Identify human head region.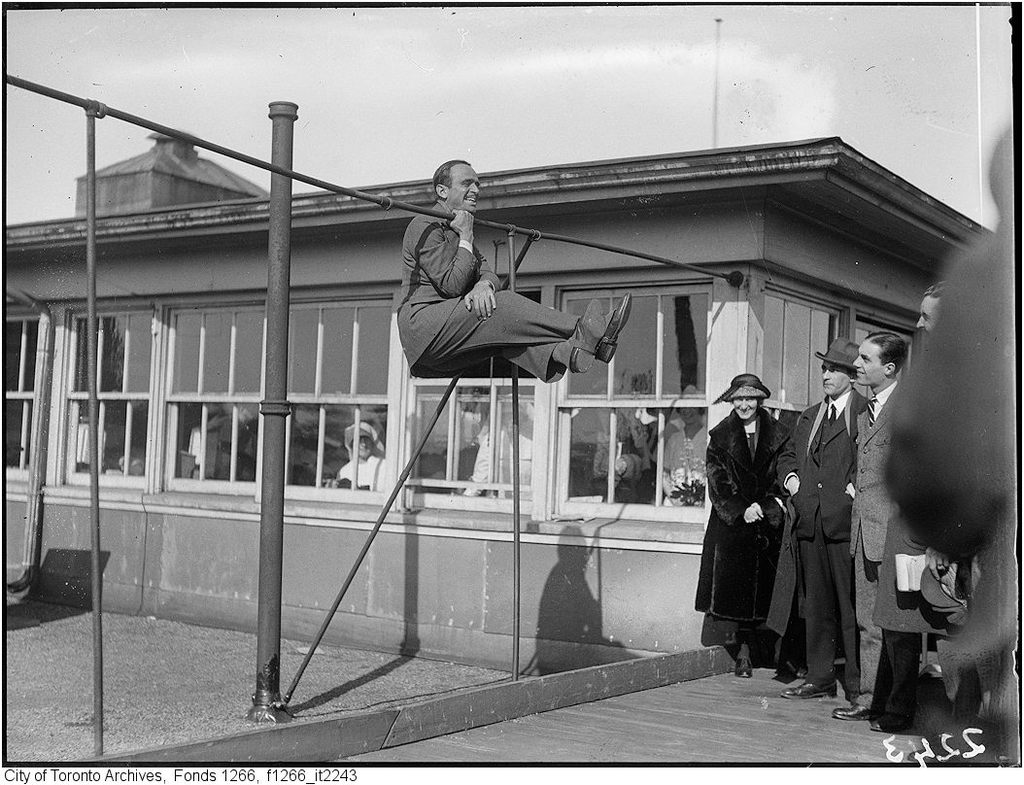
Region: (left=849, top=328, right=911, bottom=389).
